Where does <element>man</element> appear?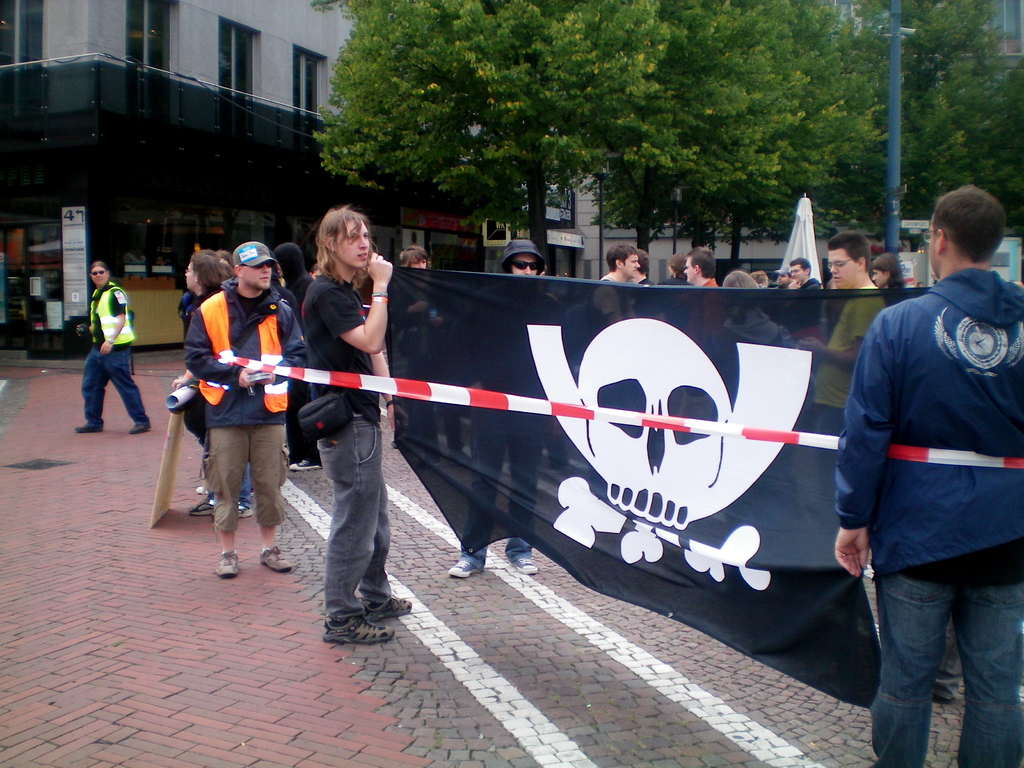
Appears at 683,246,721,289.
